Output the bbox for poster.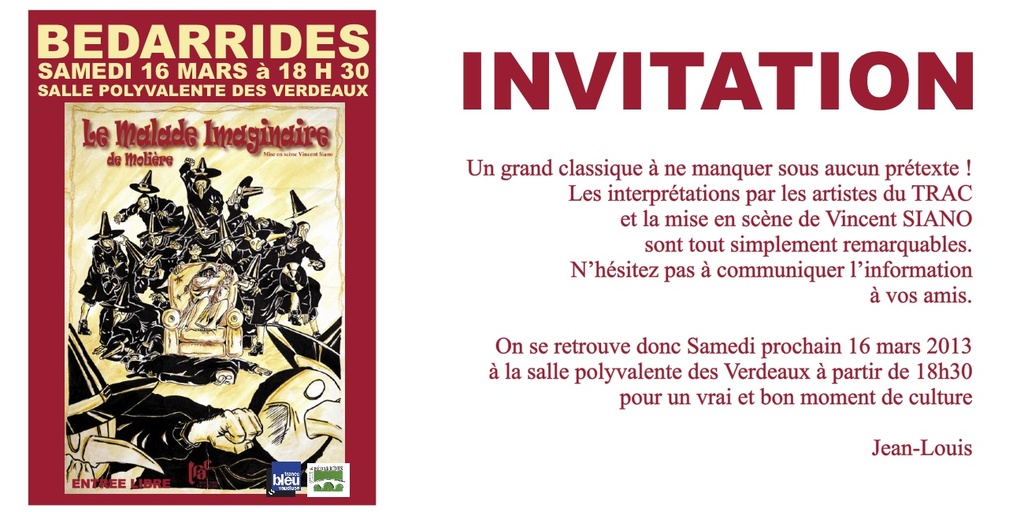
(left=10, top=0, right=1023, bottom=511).
